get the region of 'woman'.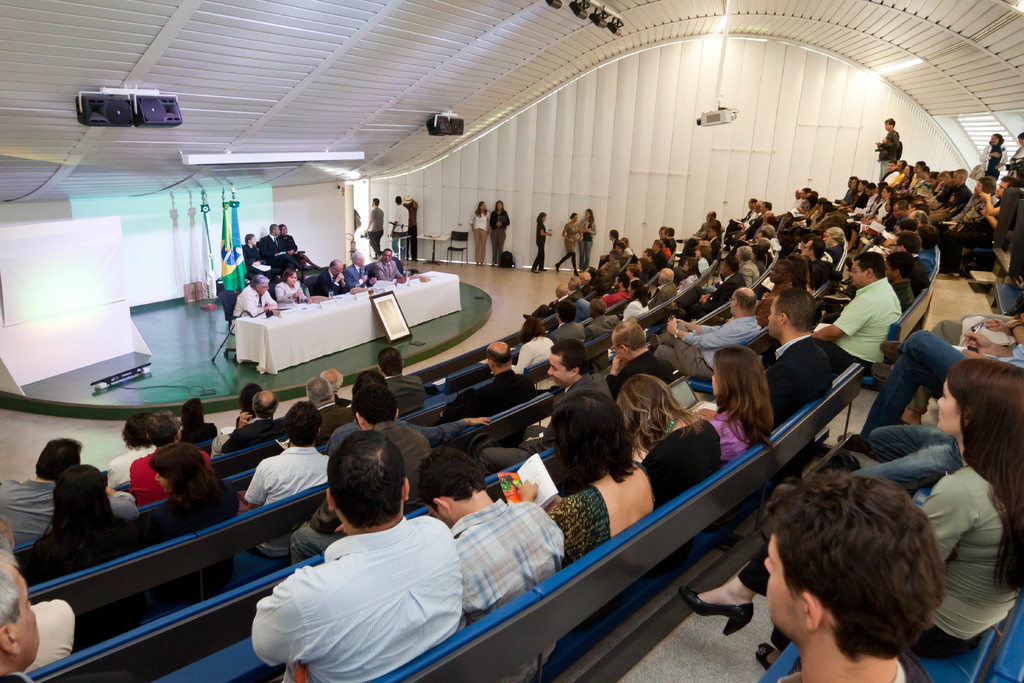
Rect(980, 129, 1012, 183).
